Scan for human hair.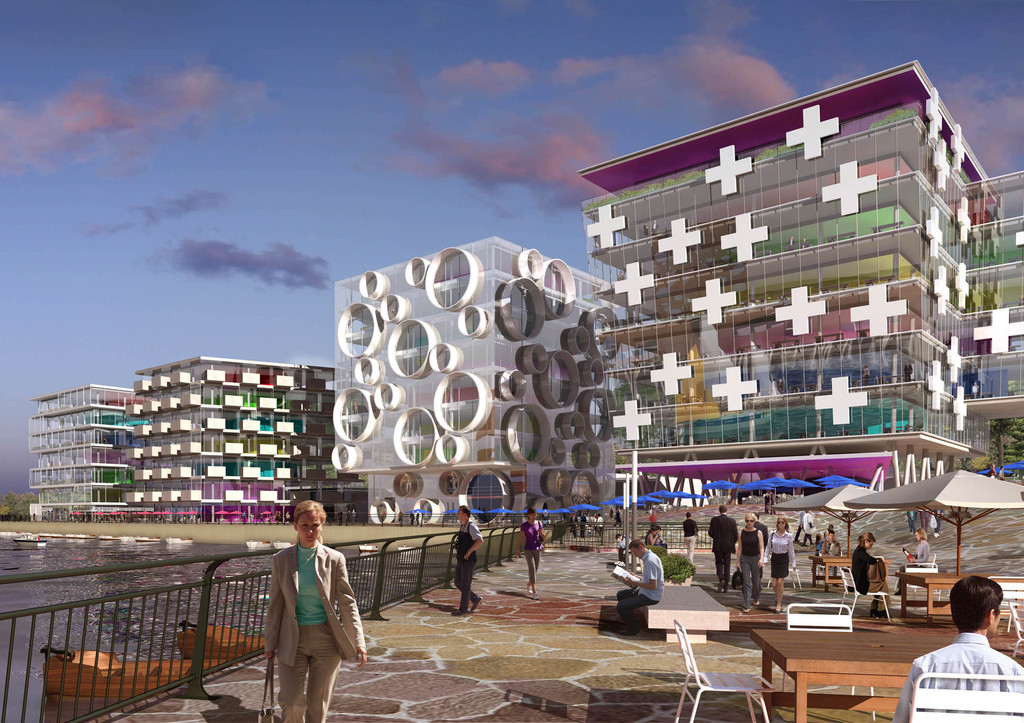
Scan result: left=916, top=529, right=926, bottom=543.
